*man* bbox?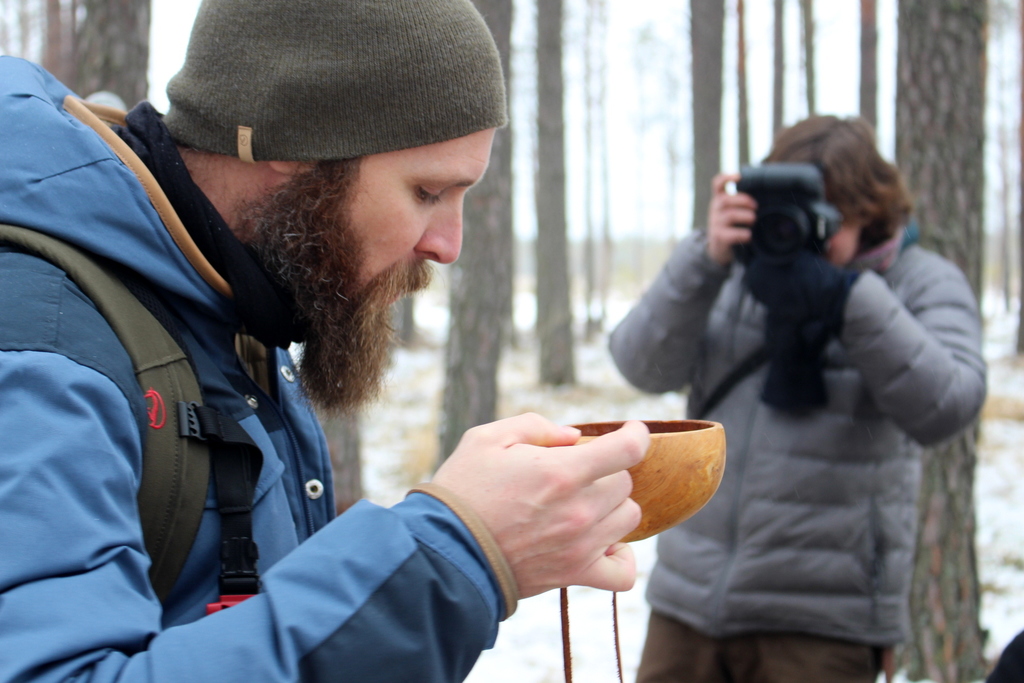
<box>3,30,653,675</box>
